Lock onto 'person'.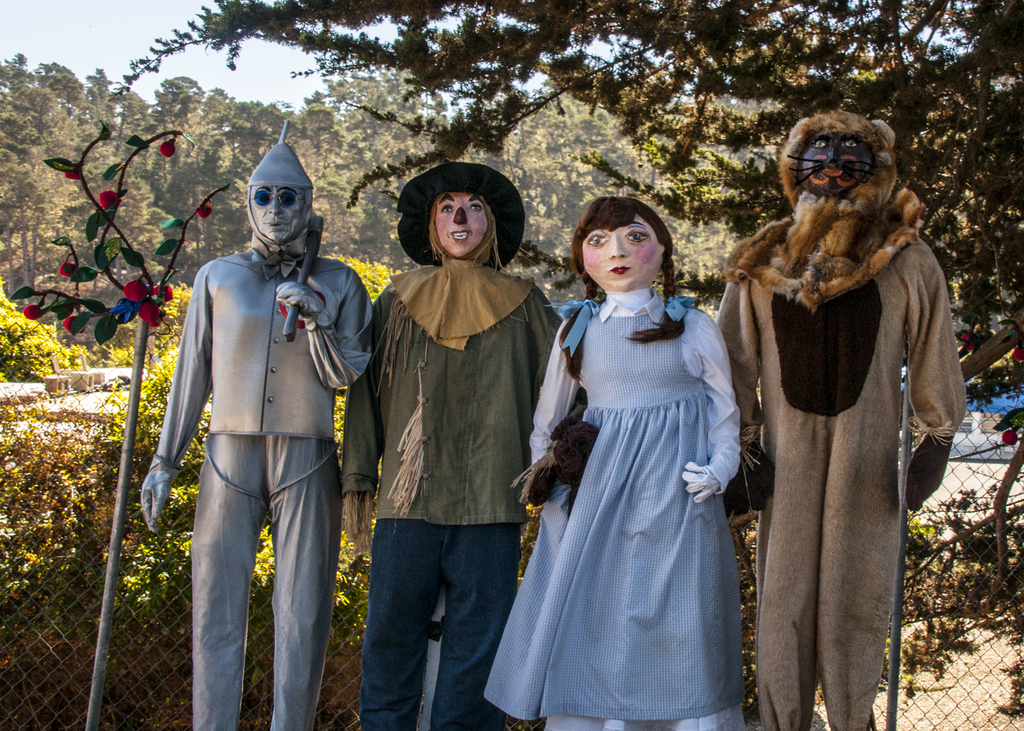
Locked: detection(339, 159, 566, 730).
